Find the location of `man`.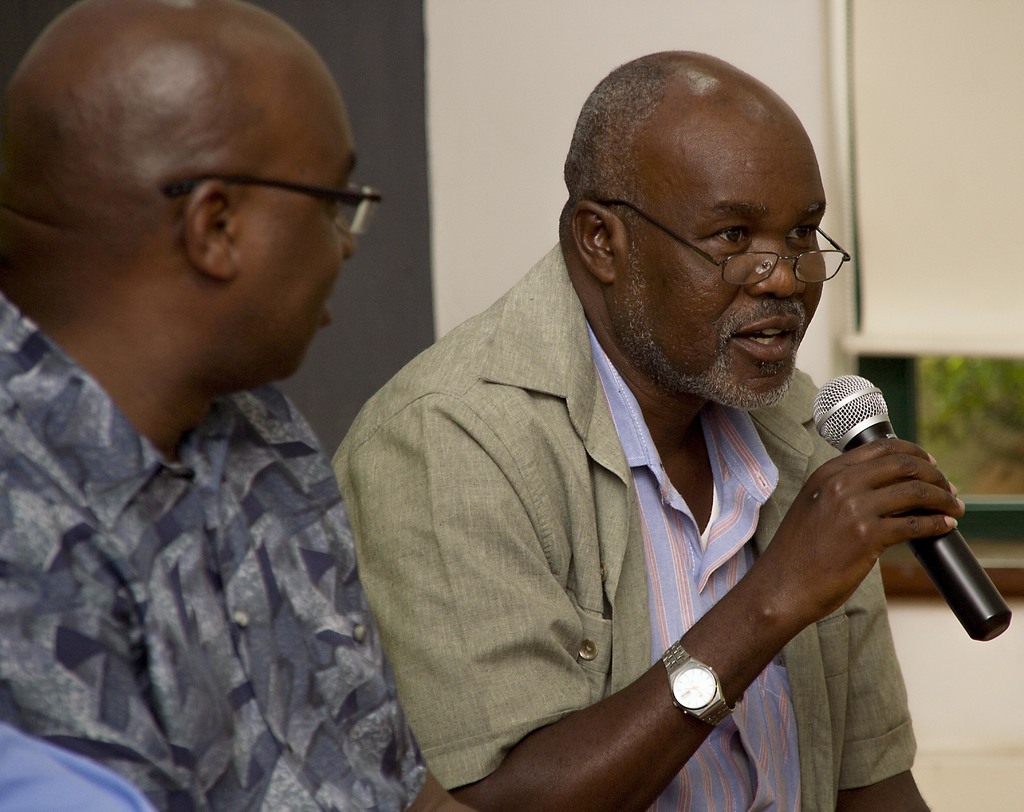
Location: select_region(316, 59, 986, 790).
